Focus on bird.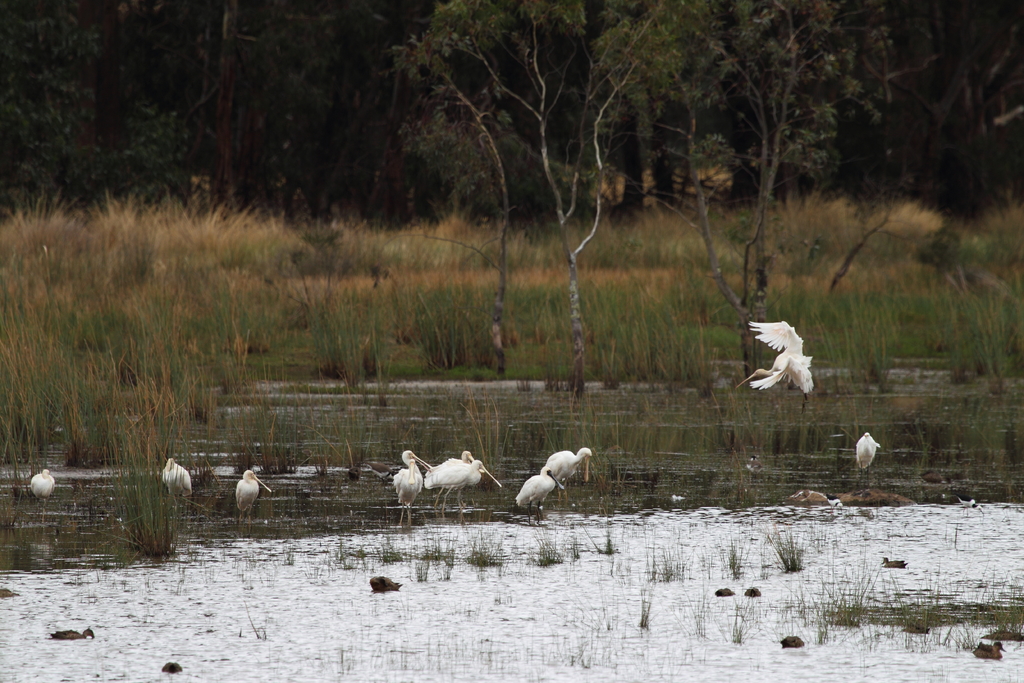
Focused at left=428, top=447, right=477, bottom=507.
